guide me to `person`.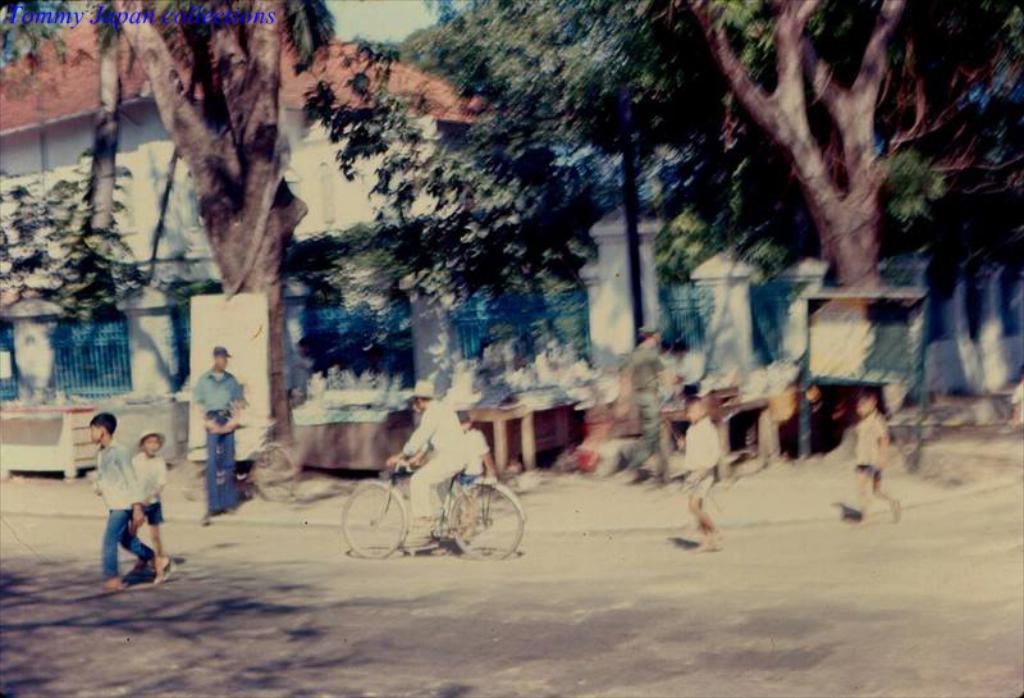
Guidance: 192/341/246/523.
